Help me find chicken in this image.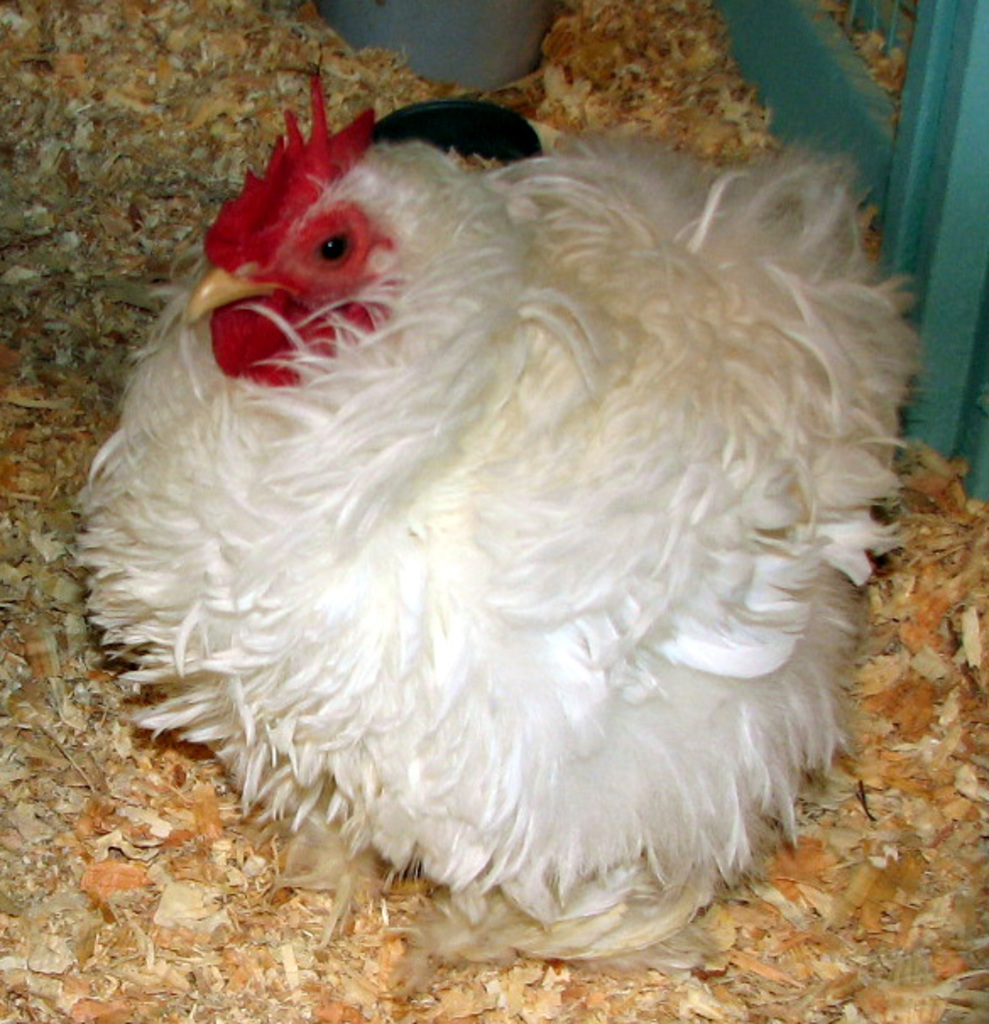
Found it: locate(74, 100, 948, 987).
